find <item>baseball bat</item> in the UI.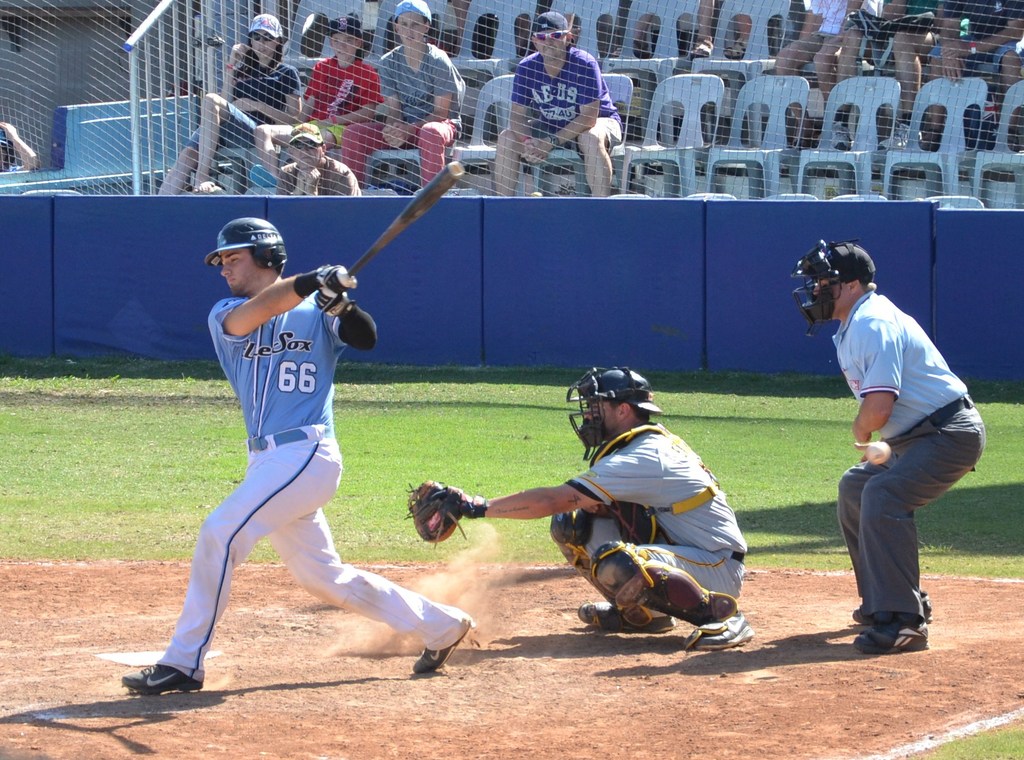
UI element at (x1=317, y1=156, x2=462, y2=316).
